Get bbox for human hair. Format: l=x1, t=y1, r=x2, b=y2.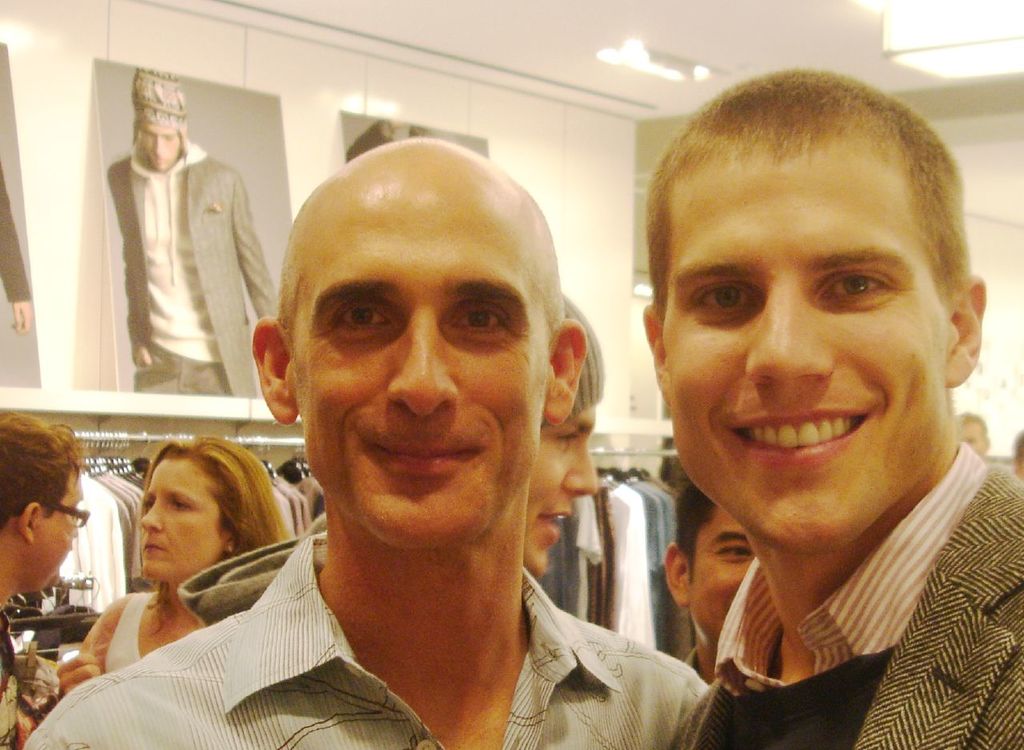
l=636, t=61, r=951, b=400.
